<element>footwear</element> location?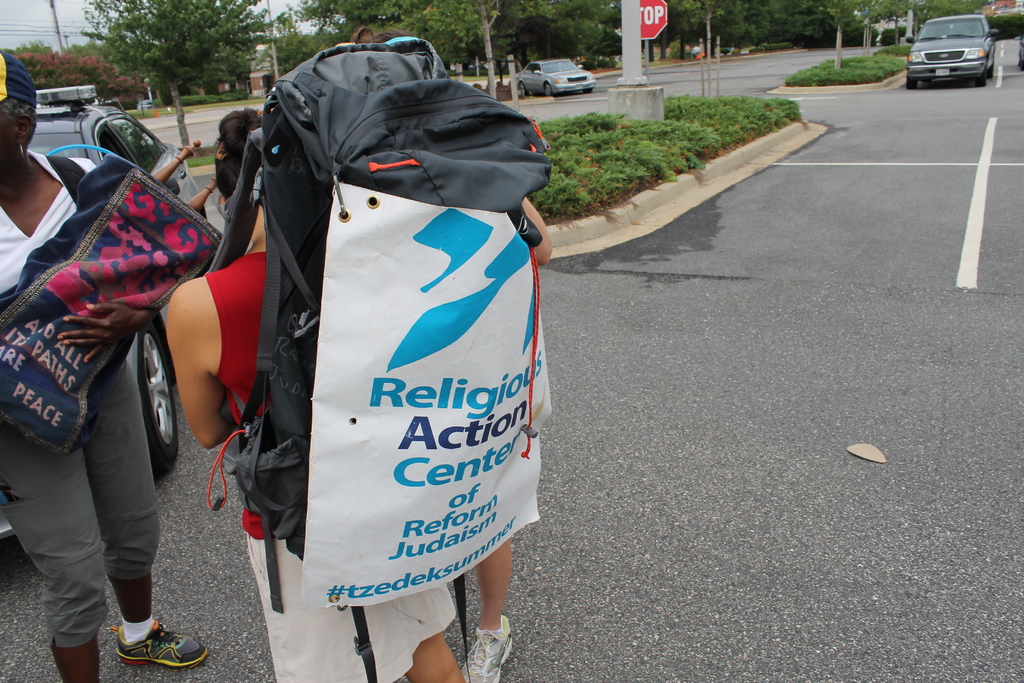
bbox=(461, 617, 518, 677)
